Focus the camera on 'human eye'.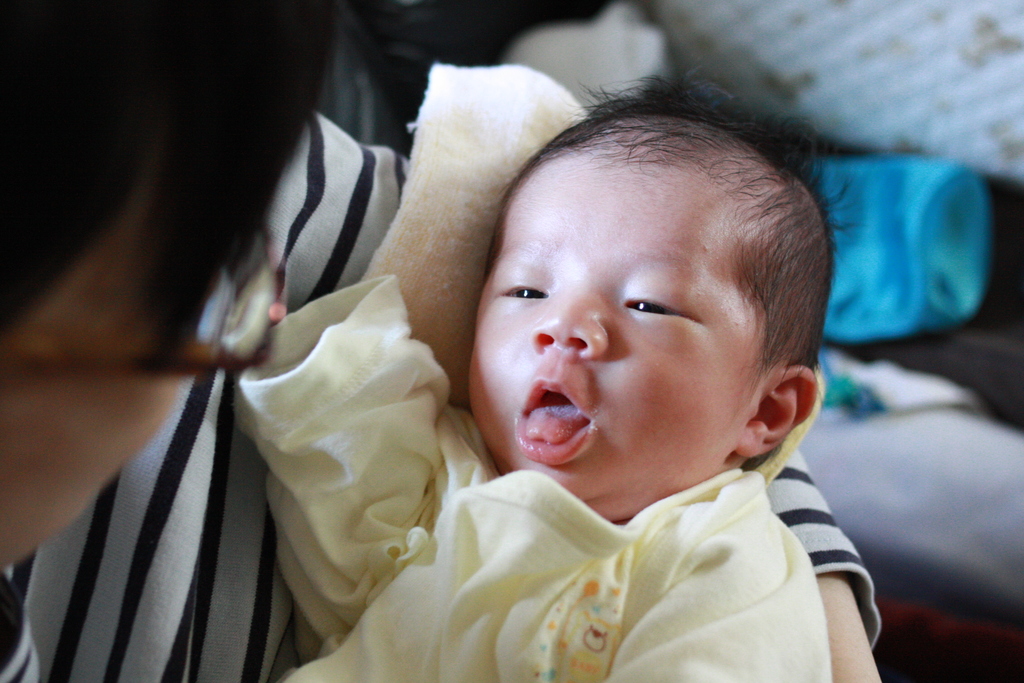
Focus region: (x1=621, y1=290, x2=719, y2=349).
